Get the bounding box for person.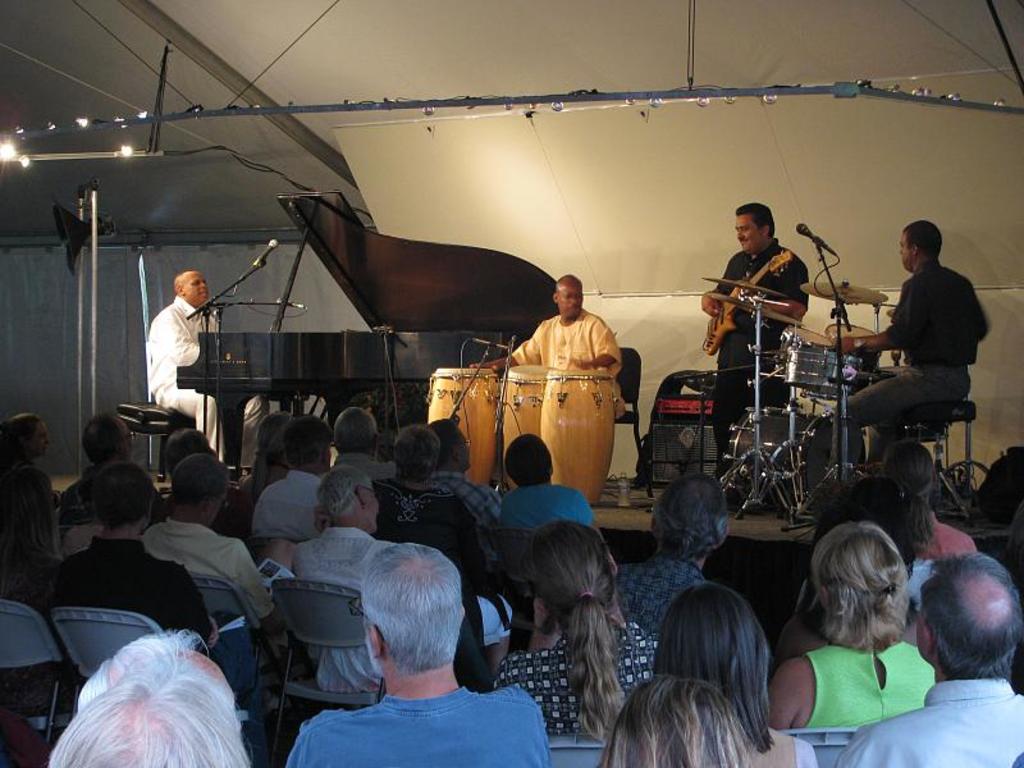
<box>828,218,991,466</box>.
